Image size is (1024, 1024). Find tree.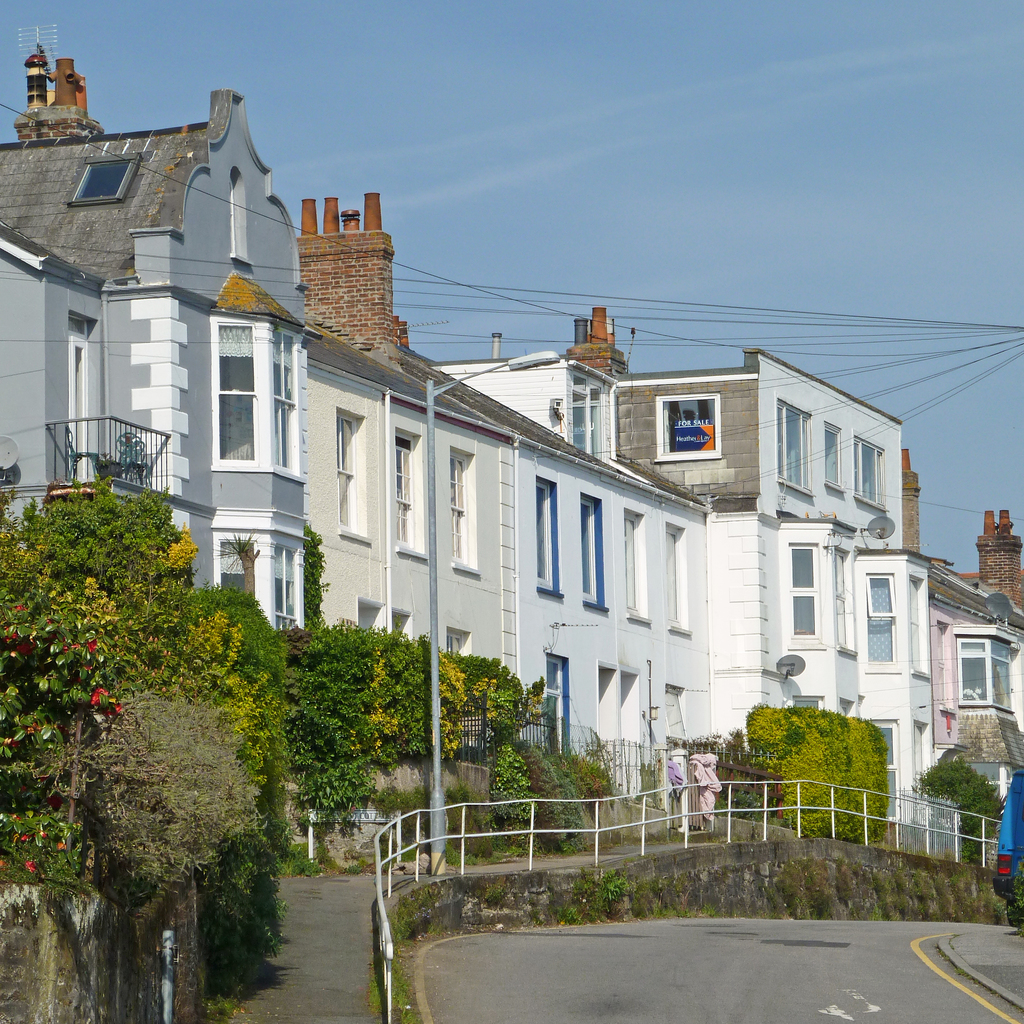
x1=920 y1=748 x2=1002 y2=861.
